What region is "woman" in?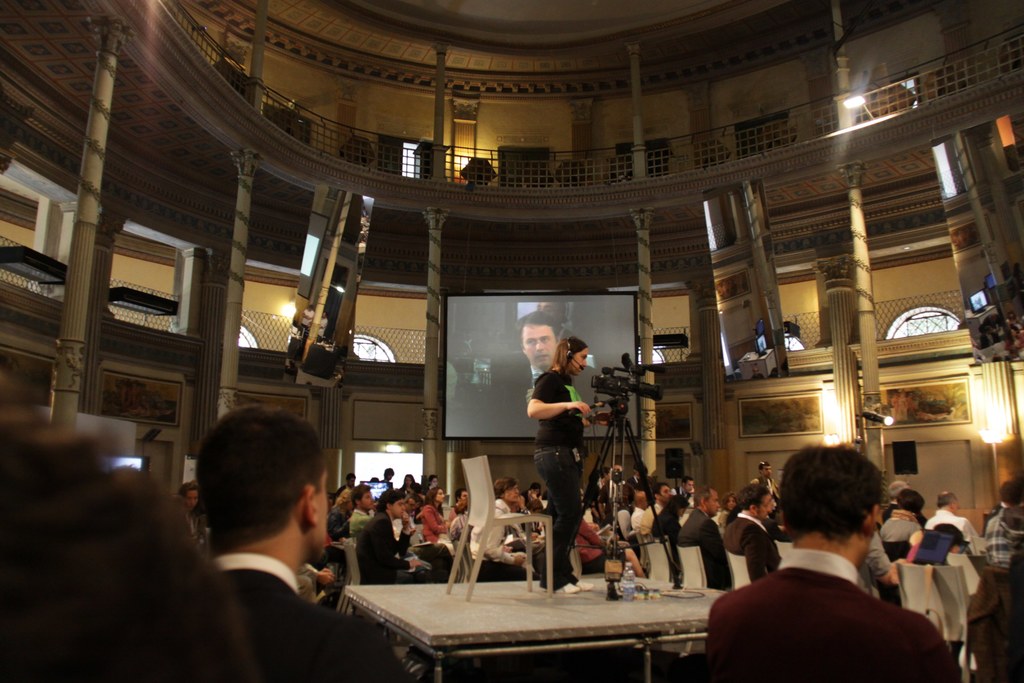
locate(520, 332, 595, 596).
